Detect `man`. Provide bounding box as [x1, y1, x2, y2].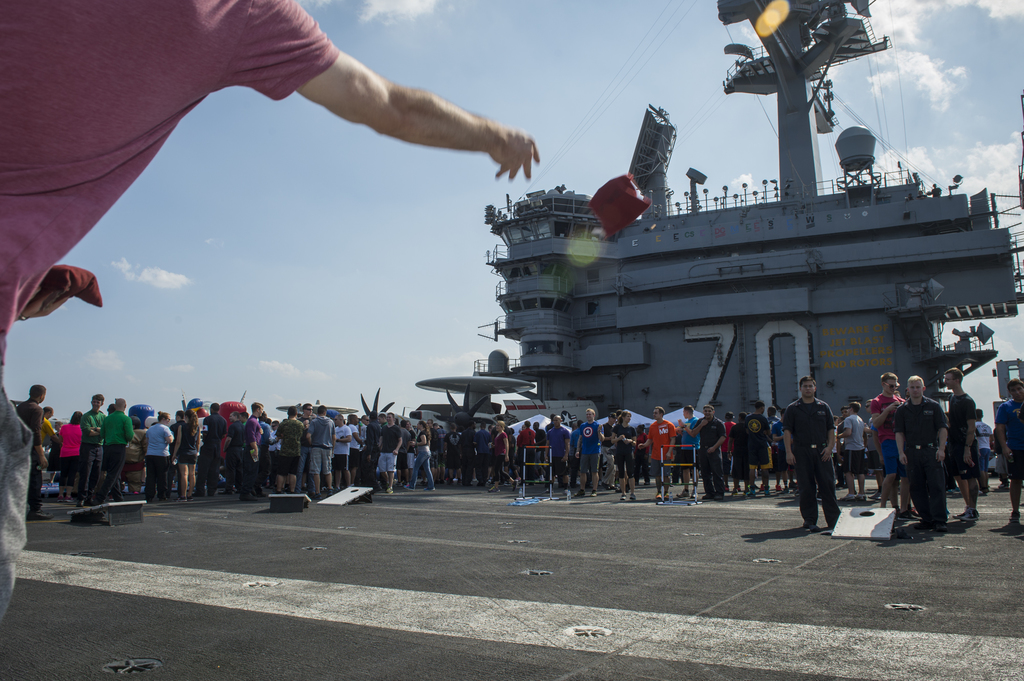
[0, 0, 540, 624].
